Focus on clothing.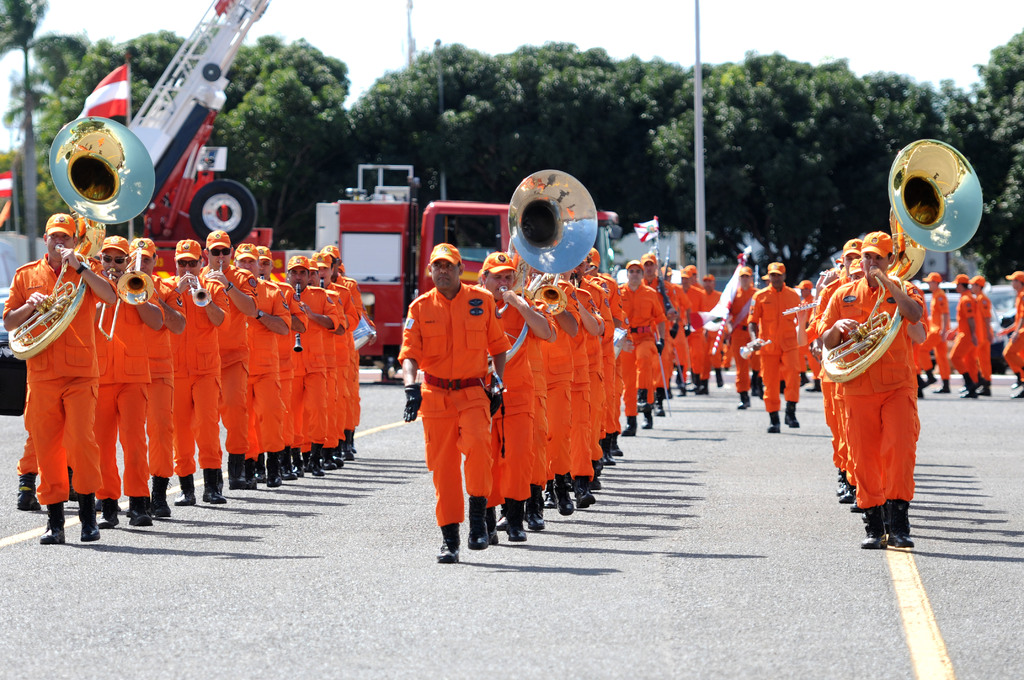
Focused at (465,294,545,508).
